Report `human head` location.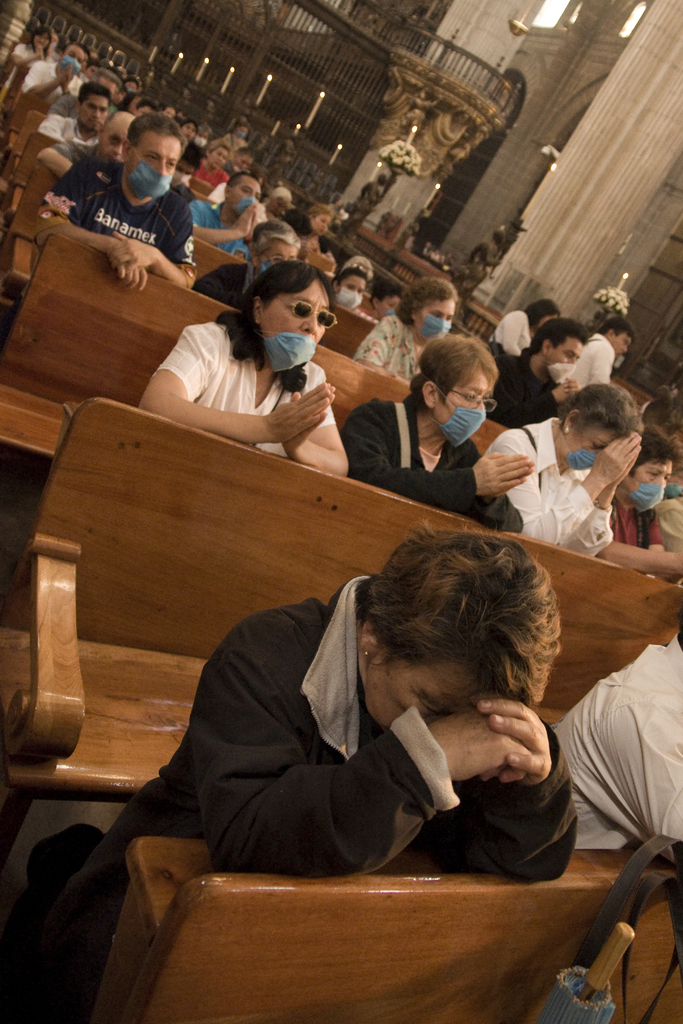
Report: box=[73, 81, 108, 134].
